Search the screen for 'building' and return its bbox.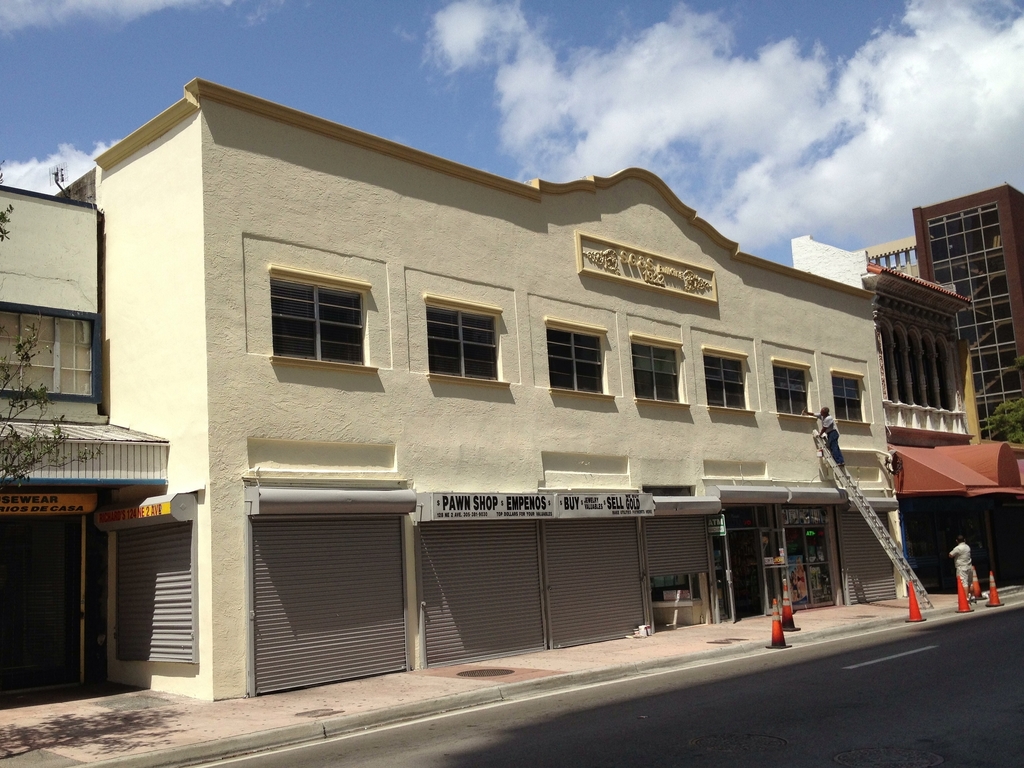
Found: locate(0, 192, 163, 704).
